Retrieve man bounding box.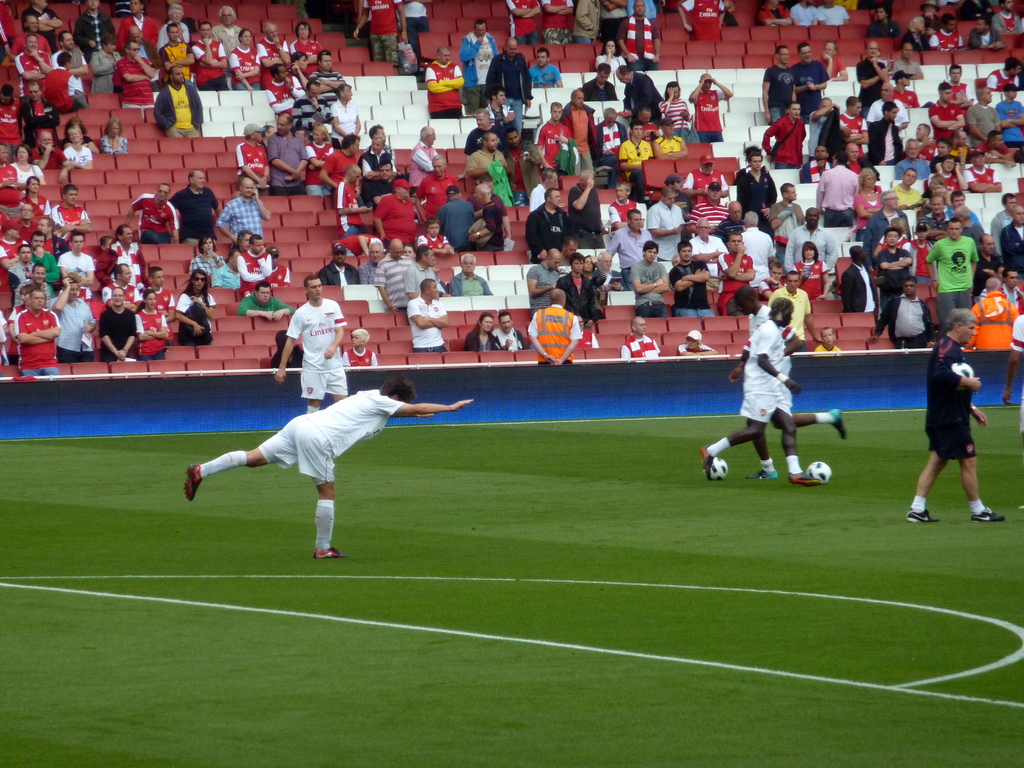
Bounding box: x1=650, y1=116, x2=696, y2=161.
